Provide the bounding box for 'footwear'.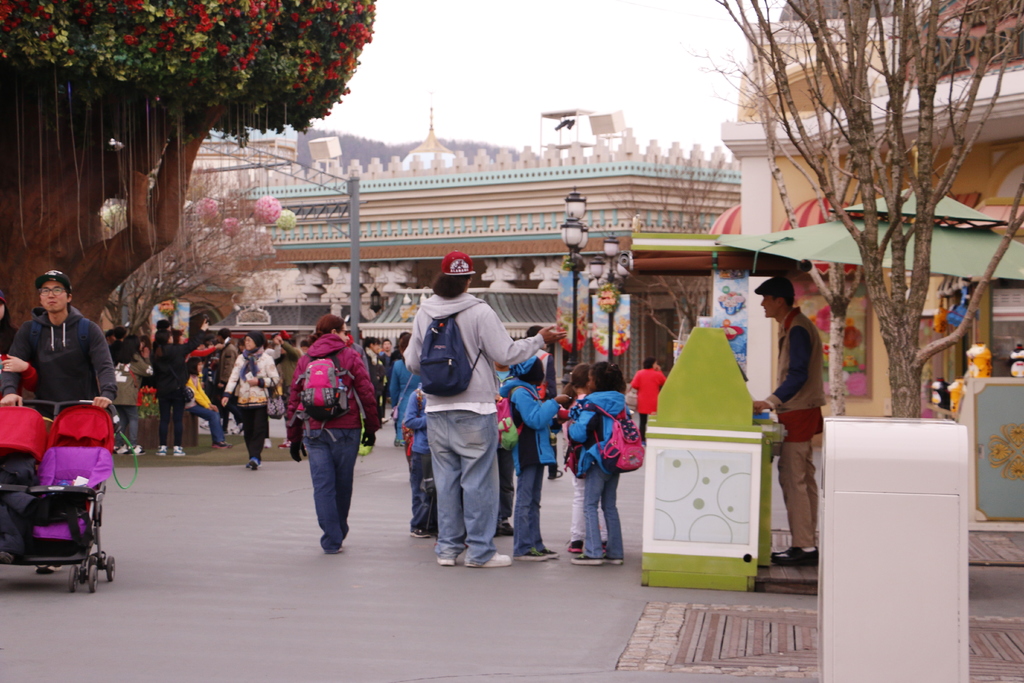
detection(514, 548, 545, 561).
